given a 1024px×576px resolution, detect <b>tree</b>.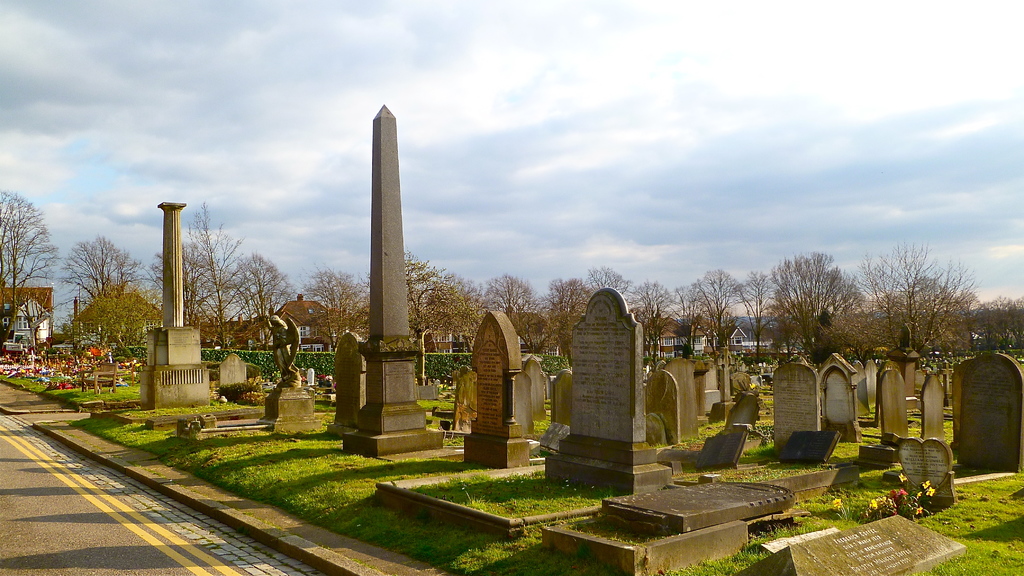
419,277,474,347.
